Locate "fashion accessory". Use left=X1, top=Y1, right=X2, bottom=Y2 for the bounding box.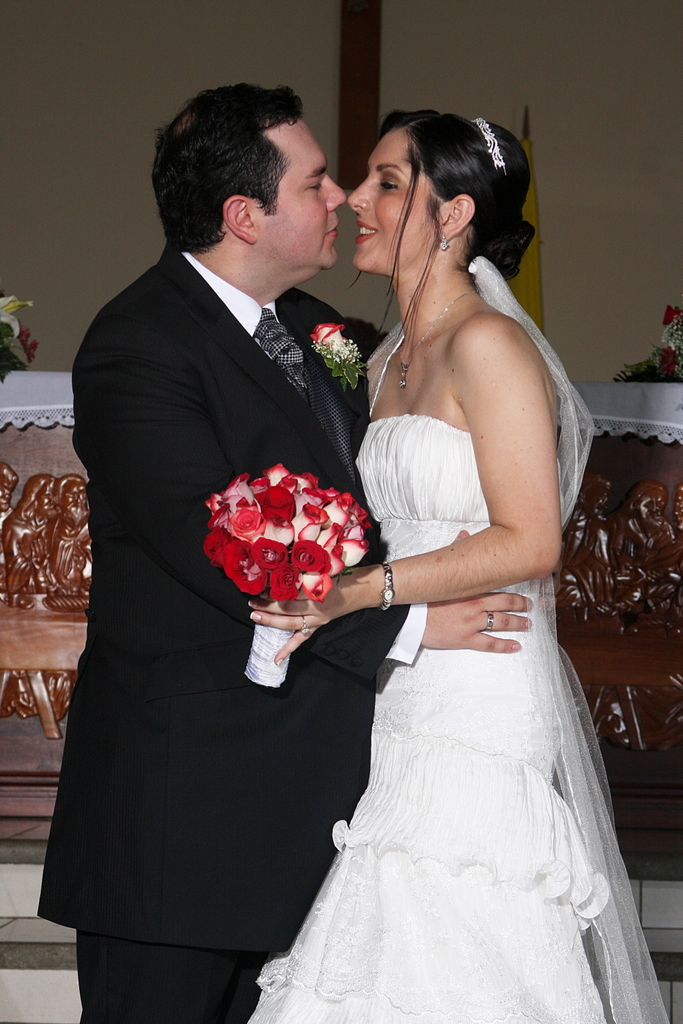
left=473, top=111, right=505, bottom=177.
